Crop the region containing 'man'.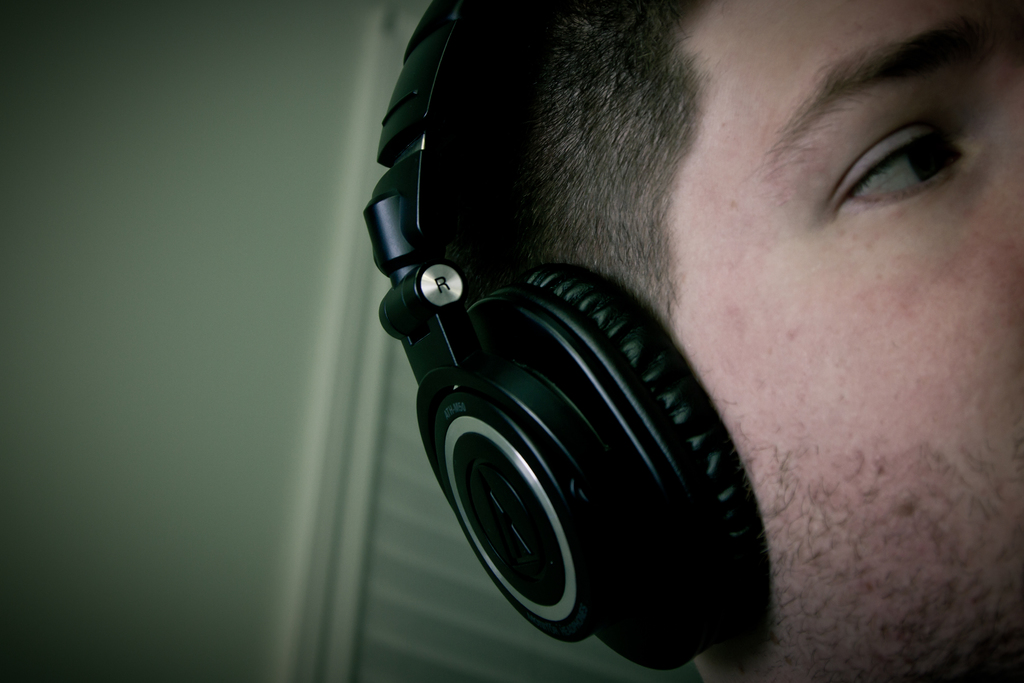
Crop region: [left=316, top=0, right=1023, bottom=677].
